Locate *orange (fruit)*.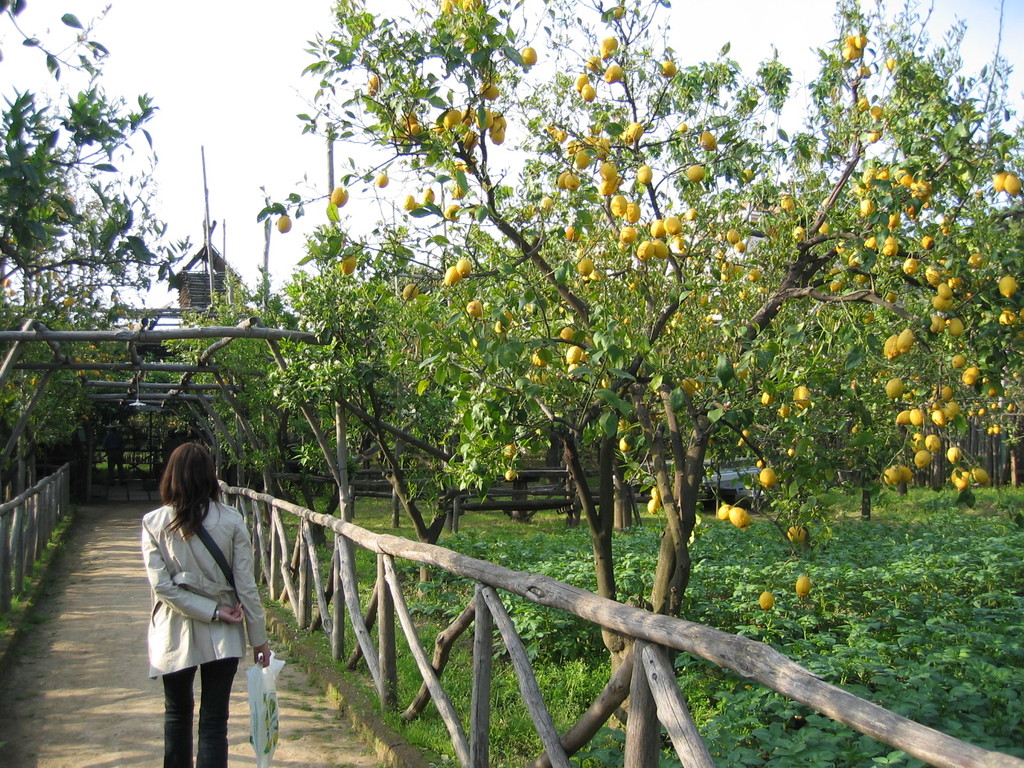
Bounding box: rect(793, 378, 808, 406).
